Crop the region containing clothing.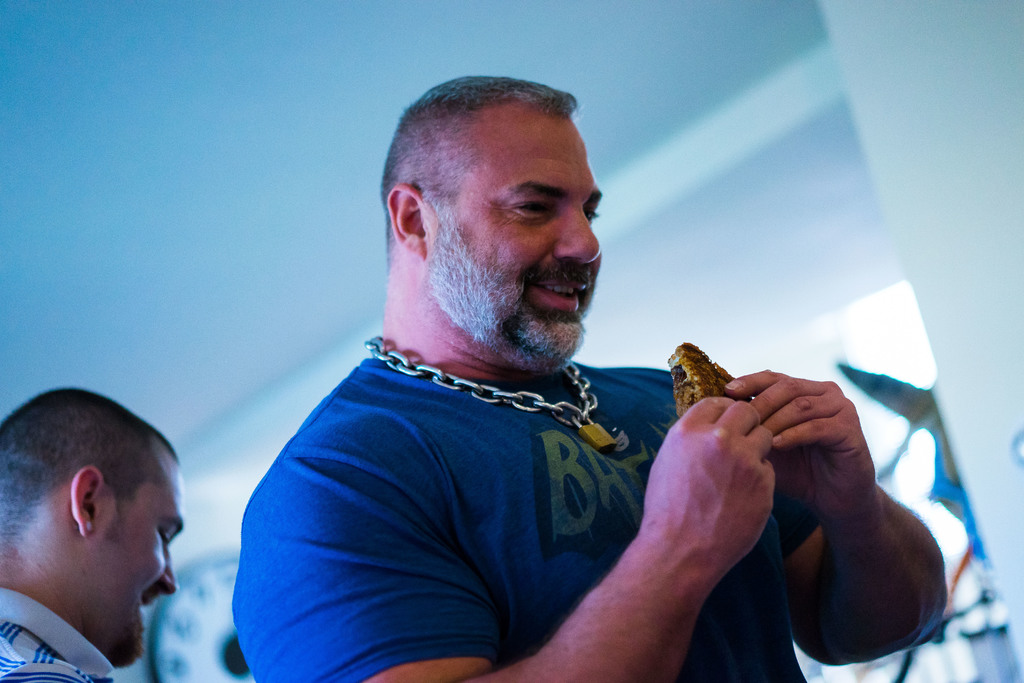
Crop region: locate(214, 286, 767, 680).
